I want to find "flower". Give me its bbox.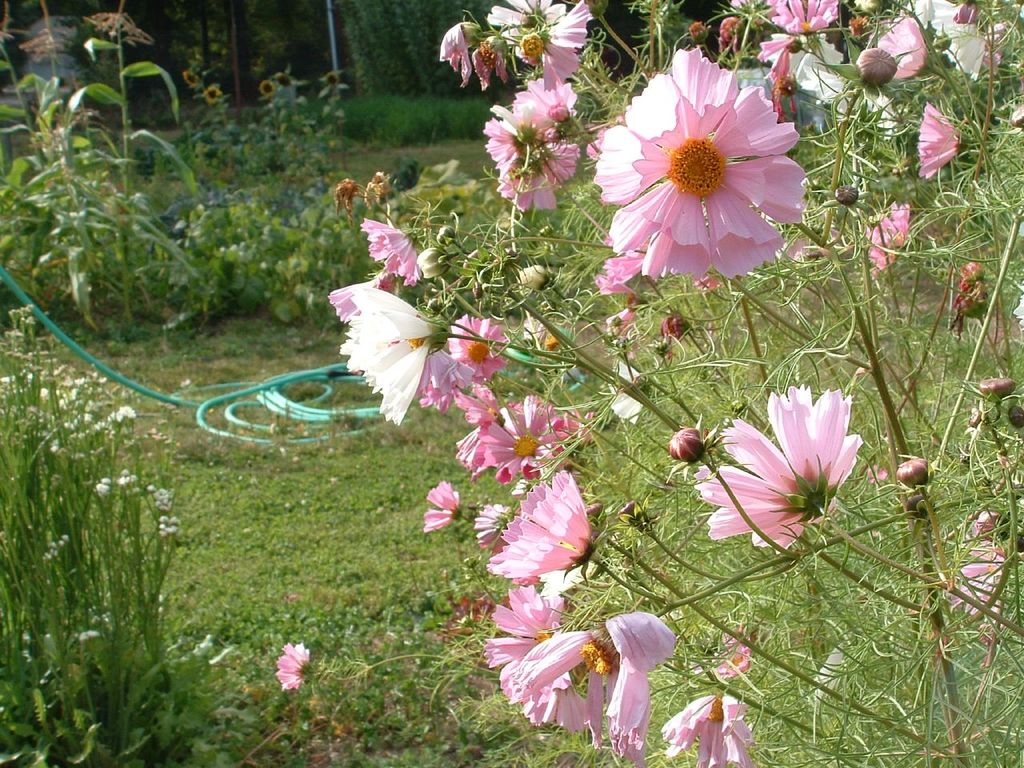
bbox=[917, 104, 965, 178].
